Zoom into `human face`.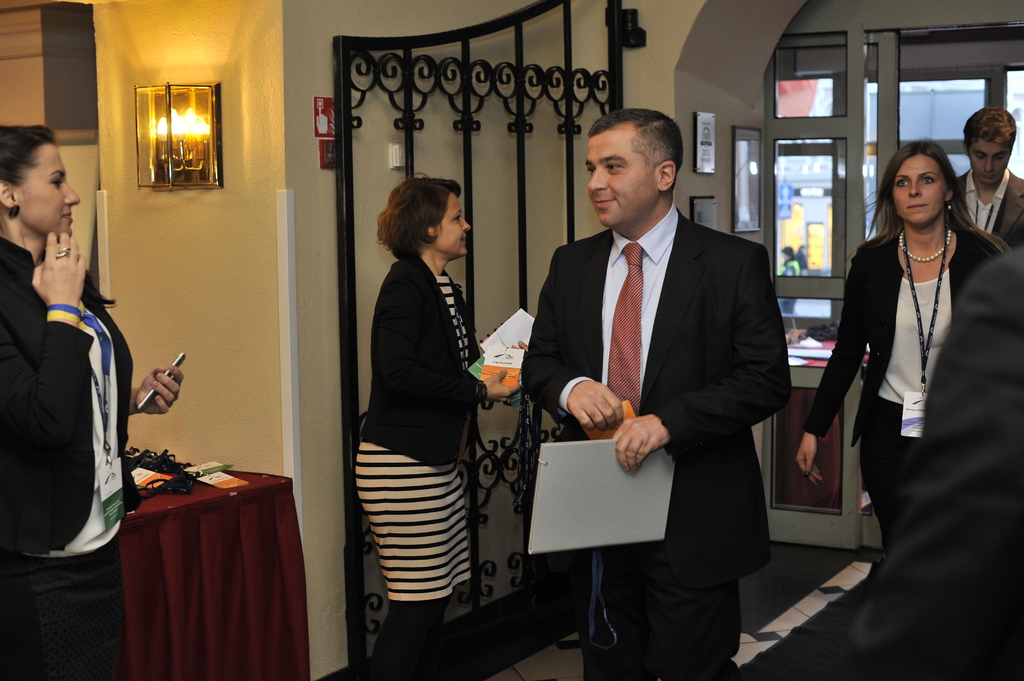
Zoom target: [x1=15, y1=145, x2=84, y2=240].
